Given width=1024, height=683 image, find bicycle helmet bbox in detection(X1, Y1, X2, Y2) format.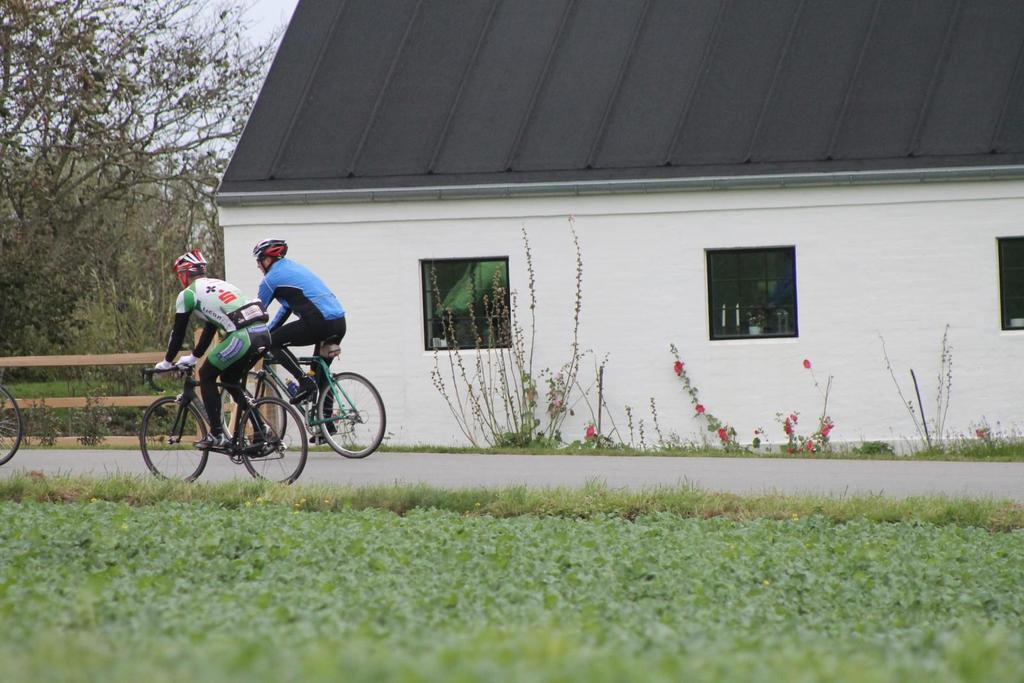
detection(252, 241, 283, 272).
